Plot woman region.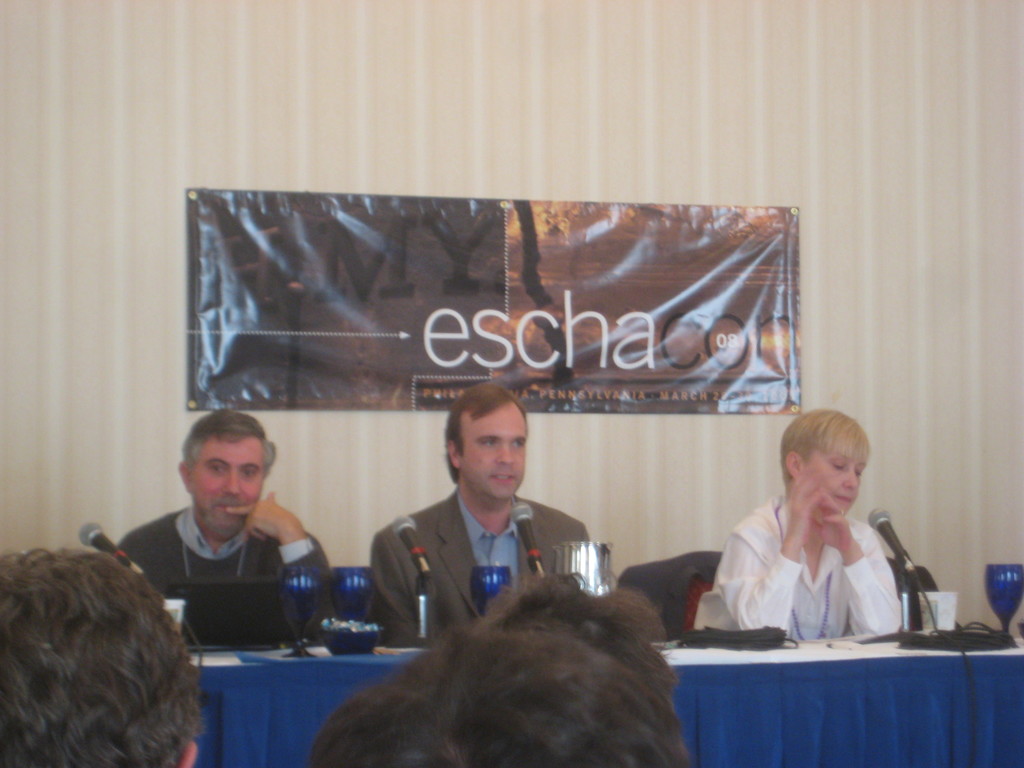
Plotted at crop(699, 419, 941, 672).
